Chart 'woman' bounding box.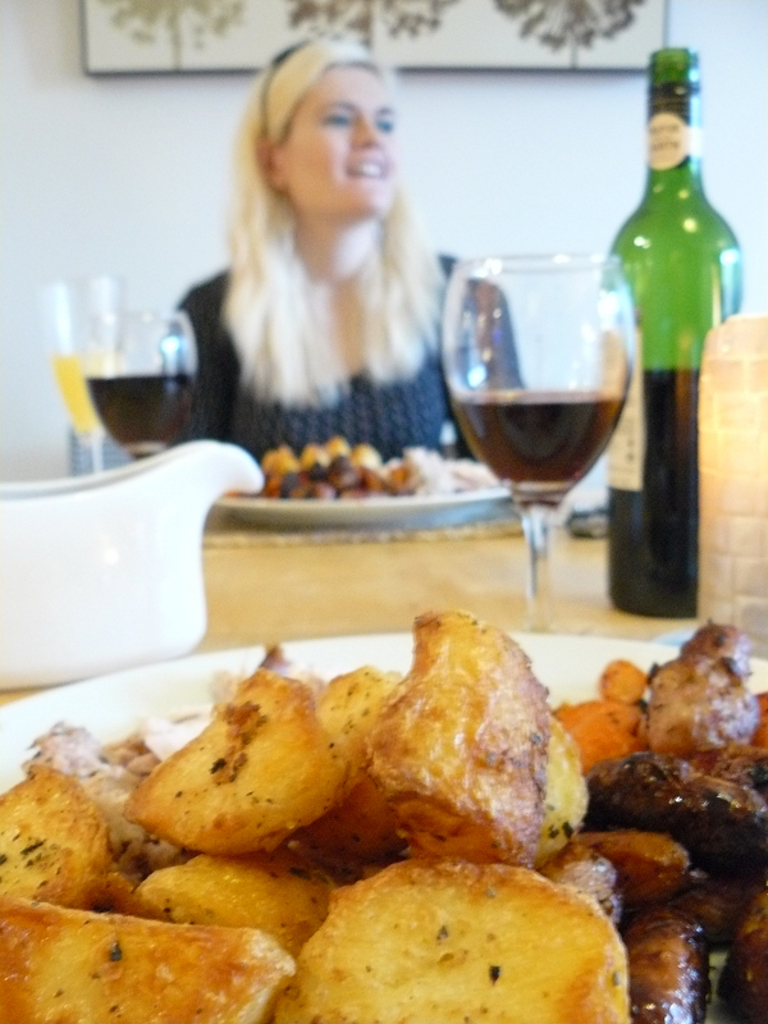
Charted: [left=156, top=50, right=488, bottom=471].
